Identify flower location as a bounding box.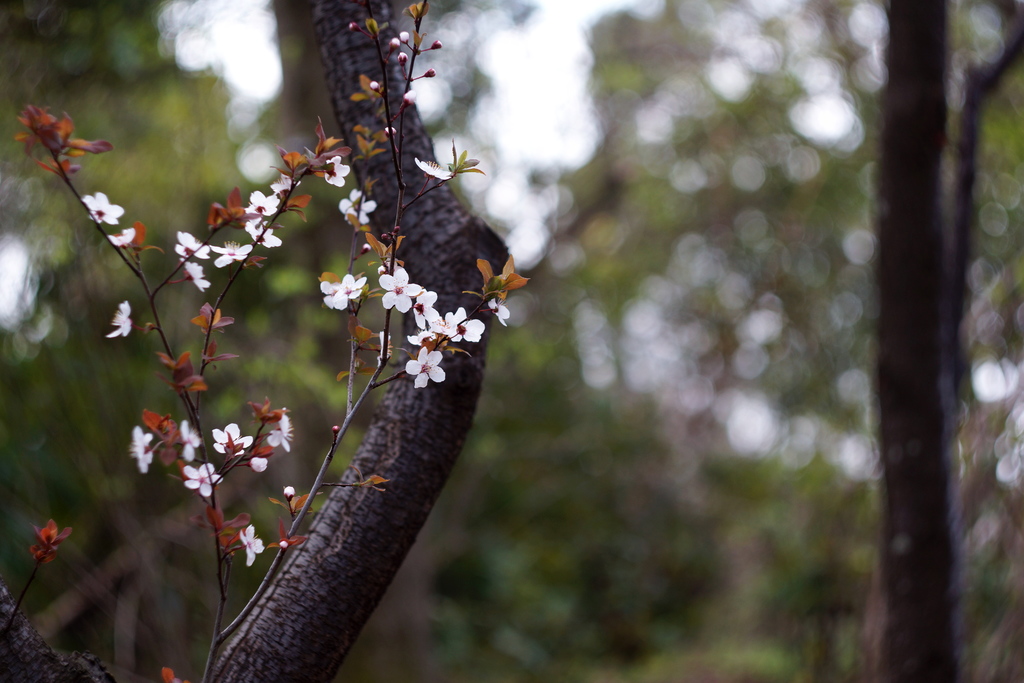
<region>125, 425, 156, 472</region>.
